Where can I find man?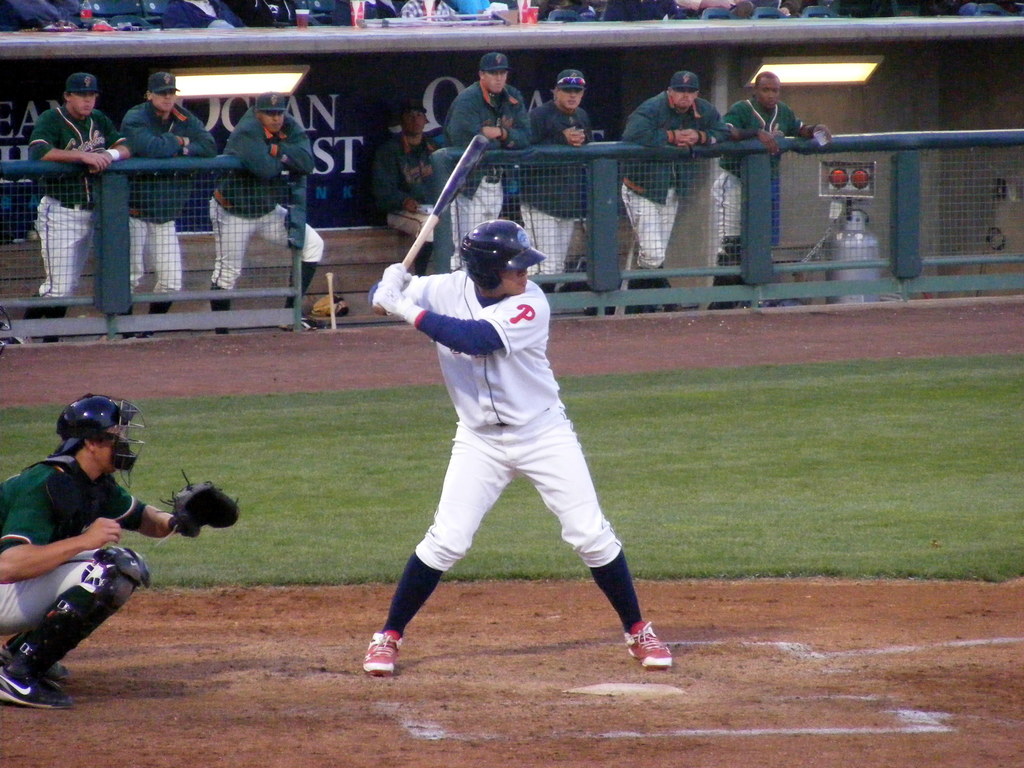
You can find it at bbox=[205, 97, 320, 331].
